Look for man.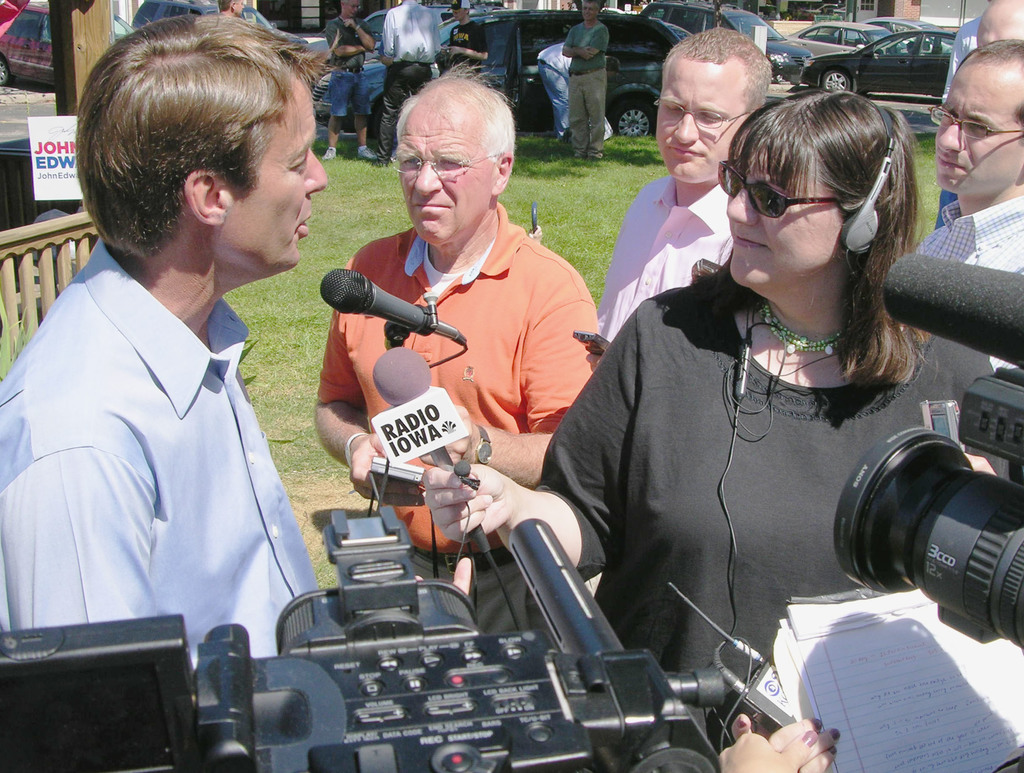
Found: left=558, top=0, right=611, bottom=155.
